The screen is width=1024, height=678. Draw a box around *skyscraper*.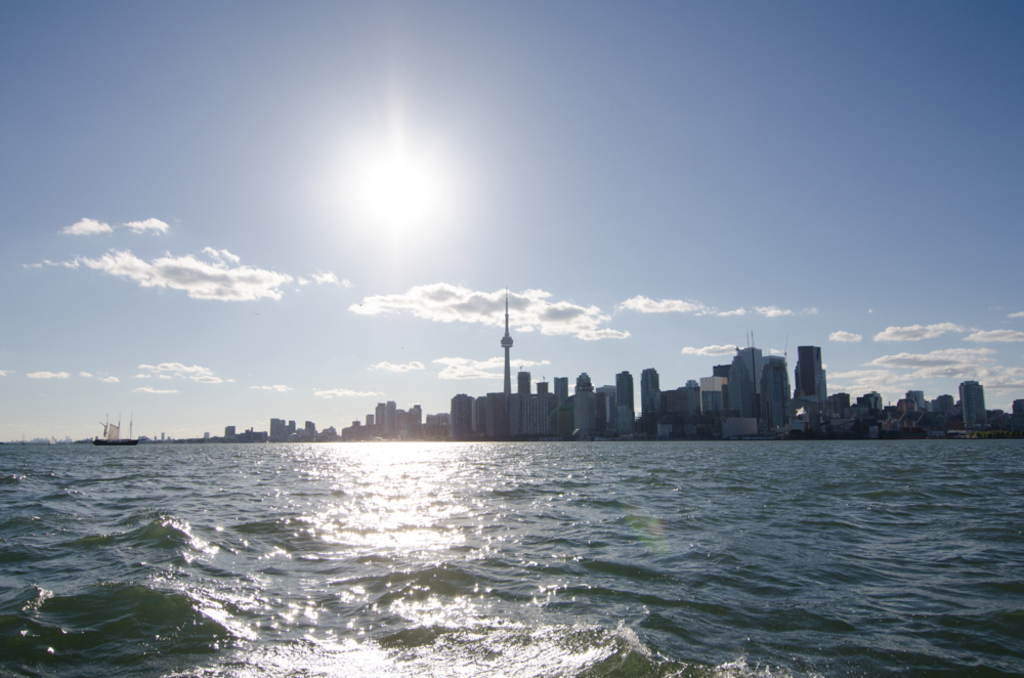
1014:398:1023:419.
